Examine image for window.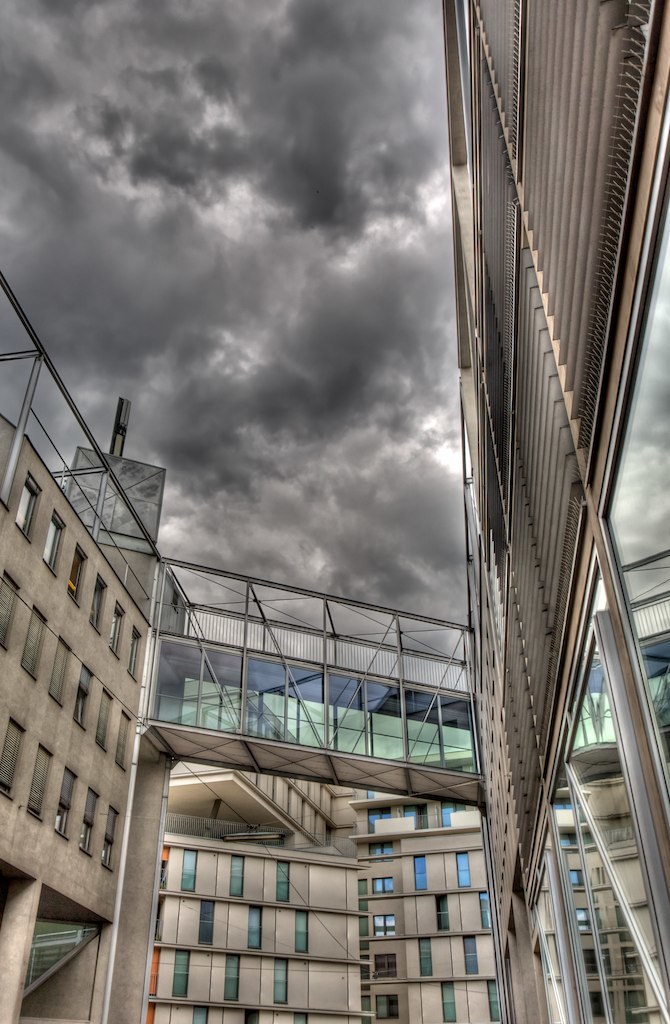
Examination result: Rect(418, 936, 434, 975).
